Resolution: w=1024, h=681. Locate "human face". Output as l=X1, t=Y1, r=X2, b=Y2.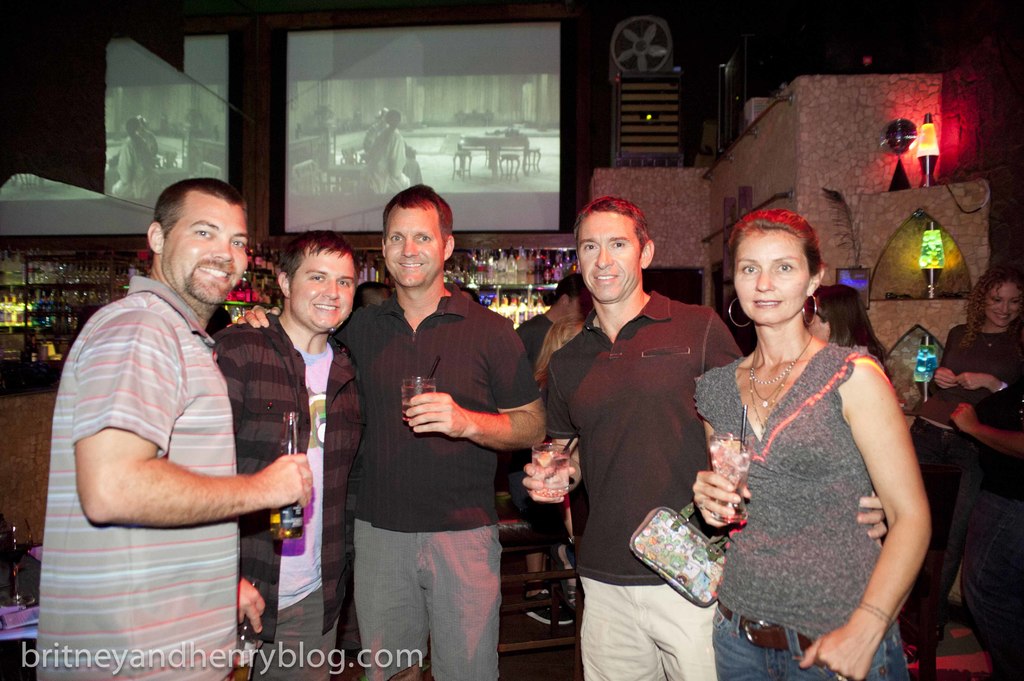
l=806, t=301, r=832, b=343.
